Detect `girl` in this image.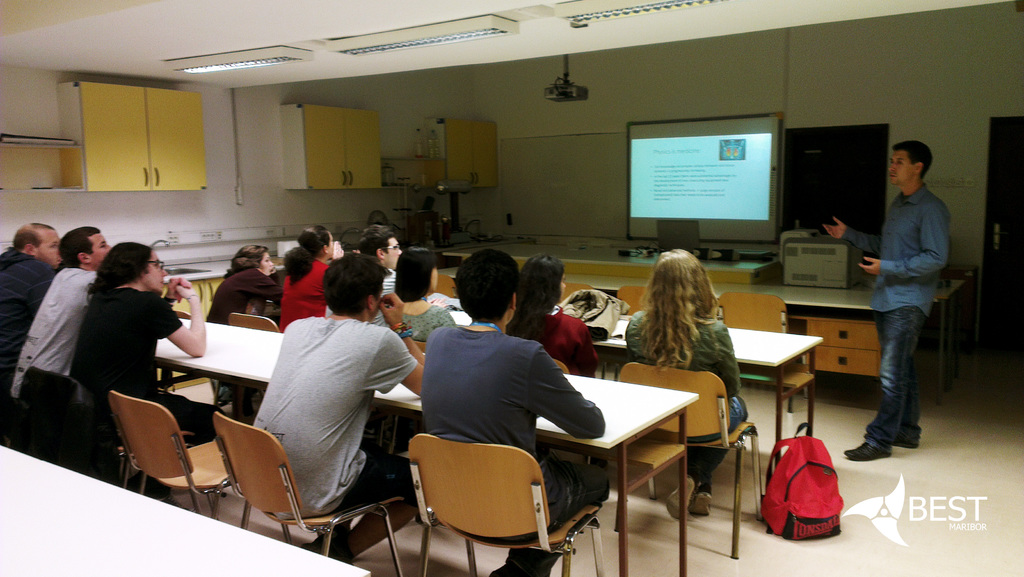
Detection: [624, 247, 747, 522].
